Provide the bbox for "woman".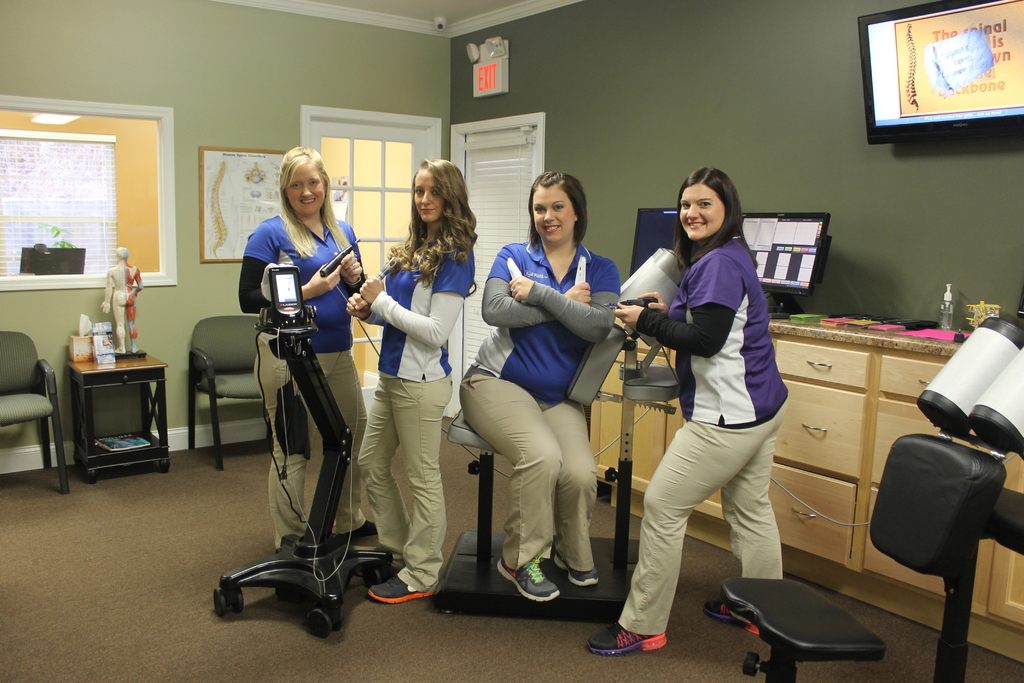
bbox(585, 167, 790, 659).
